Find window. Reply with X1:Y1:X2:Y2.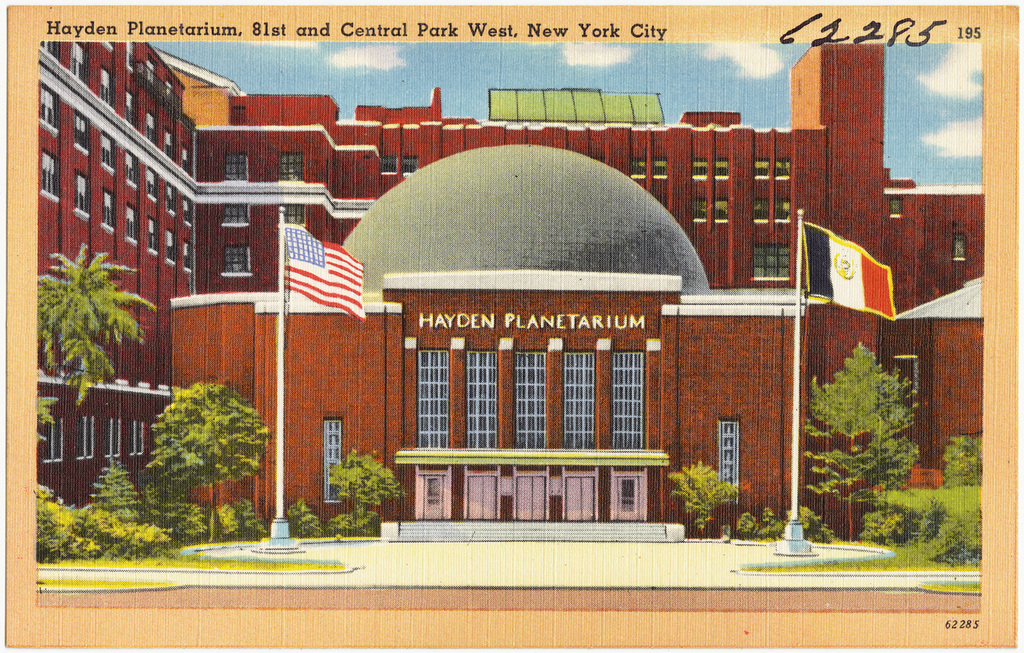
651:156:670:182.
